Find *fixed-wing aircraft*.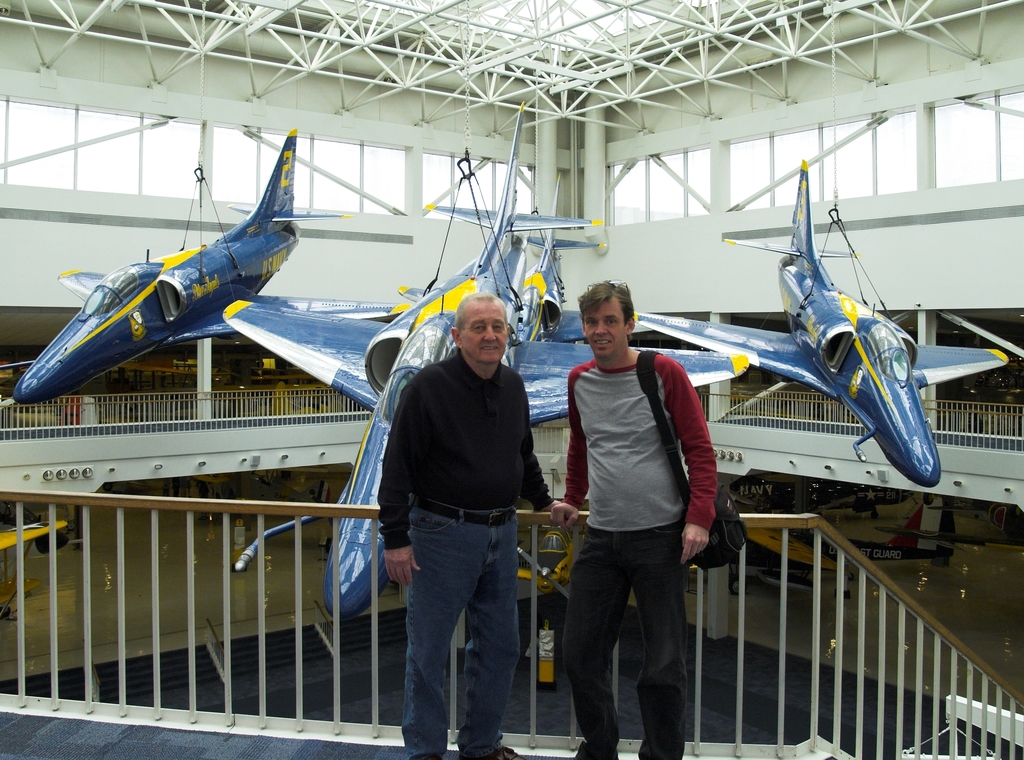
733, 516, 855, 599.
